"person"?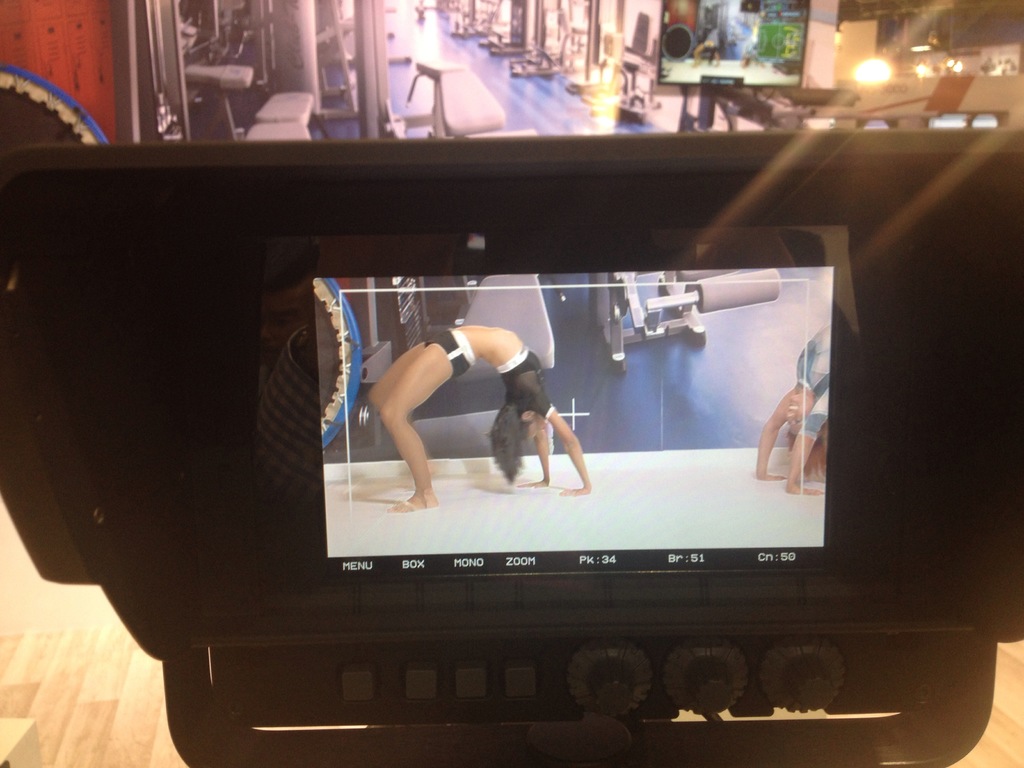
{"left": 359, "top": 319, "right": 593, "bottom": 513}
